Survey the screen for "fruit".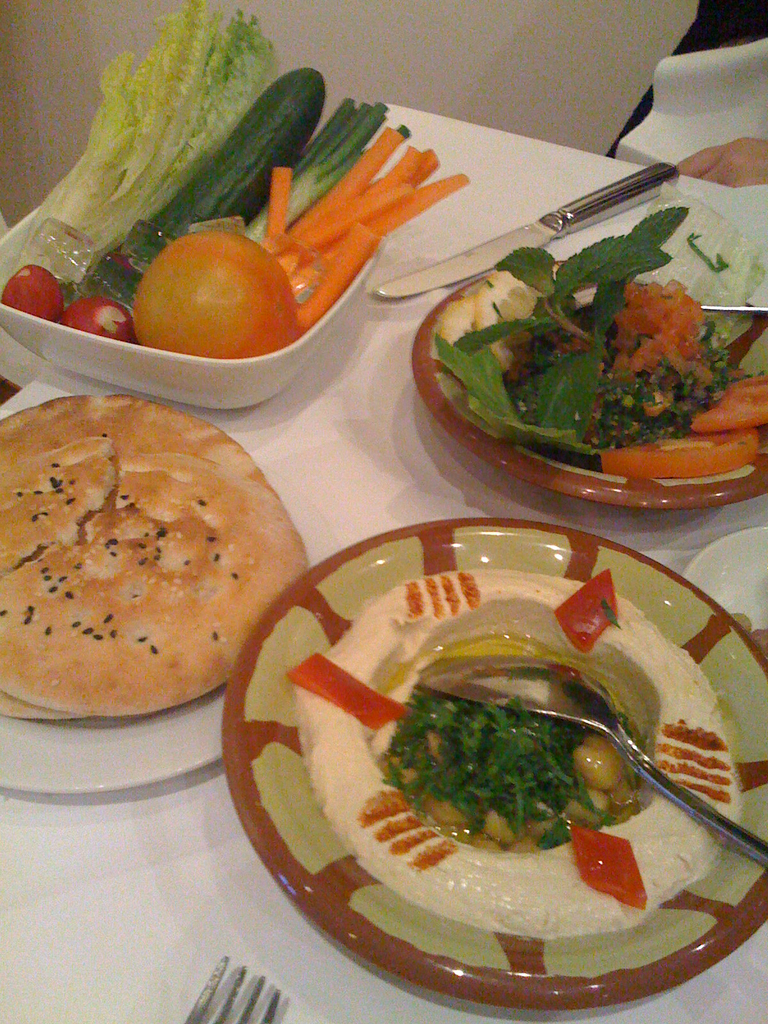
Survey found: 2,259,58,316.
